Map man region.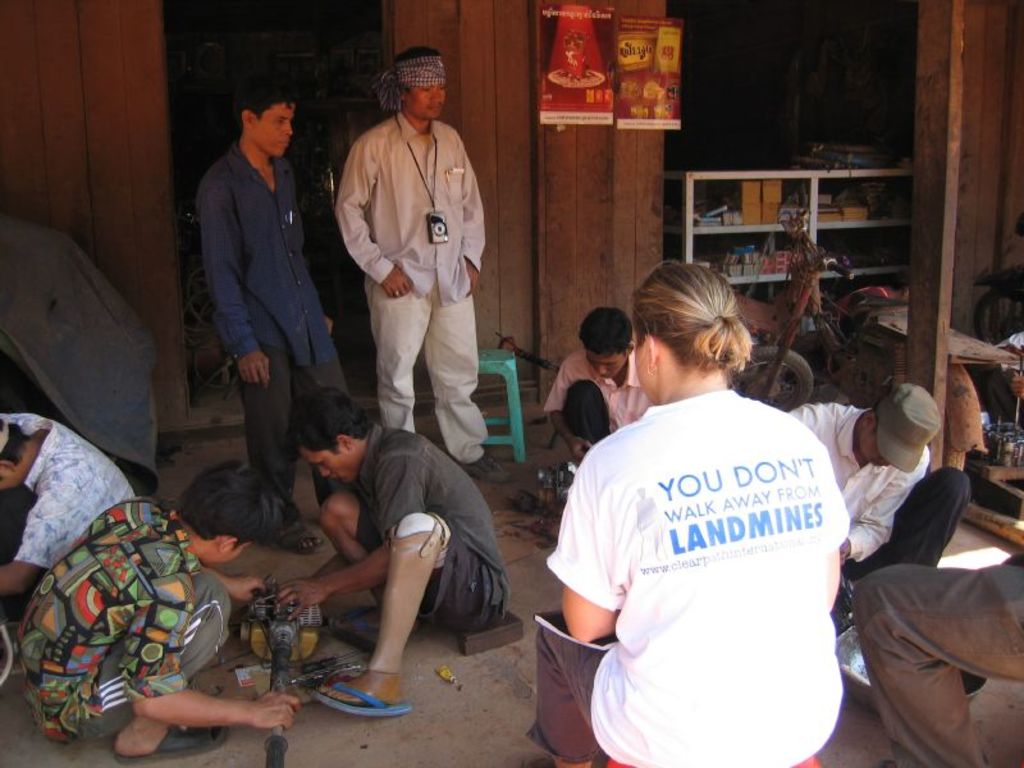
Mapped to crop(270, 387, 509, 716).
